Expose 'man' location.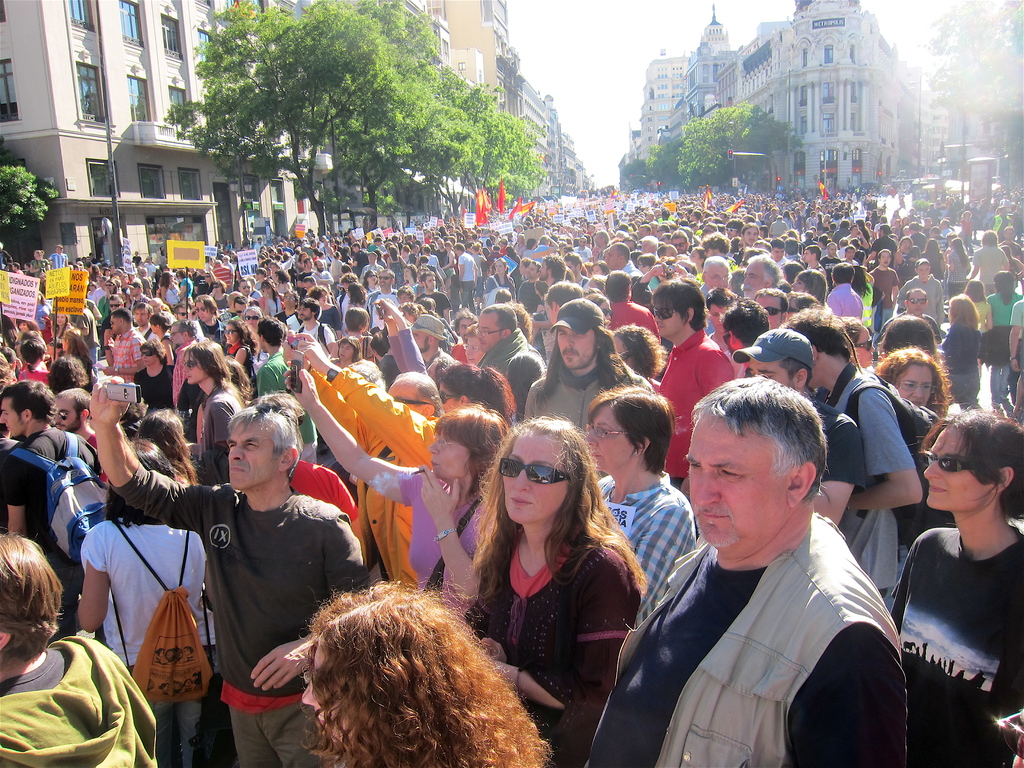
Exposed at BBox(521, 298, 661, 487).
